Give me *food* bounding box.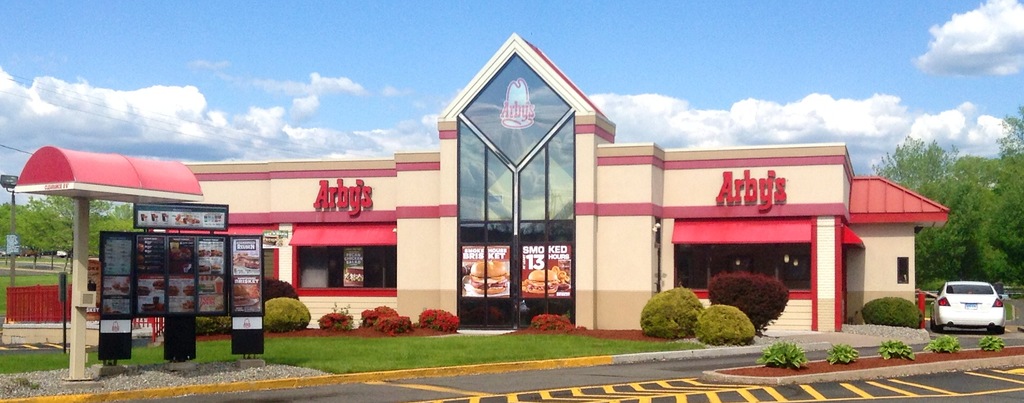
121/281/130/293.
